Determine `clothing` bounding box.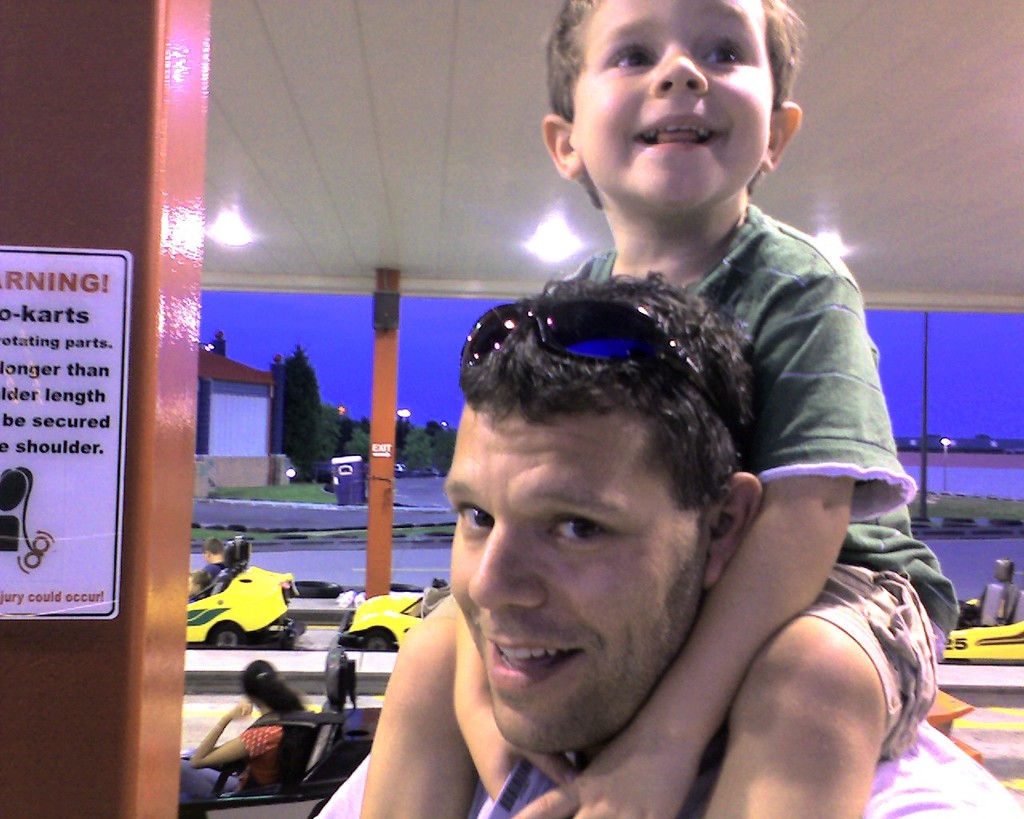
Determined: l=305, t=738, r=690, b=818.
